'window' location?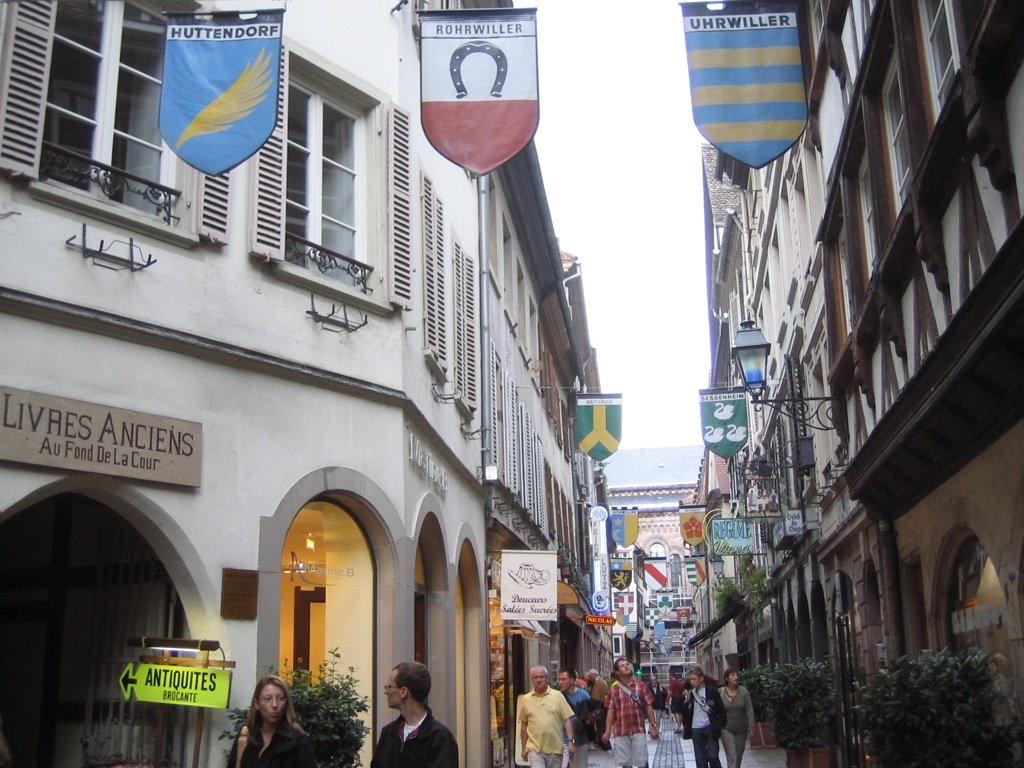
<bbox>412, 168, 444, 367</bbox>
